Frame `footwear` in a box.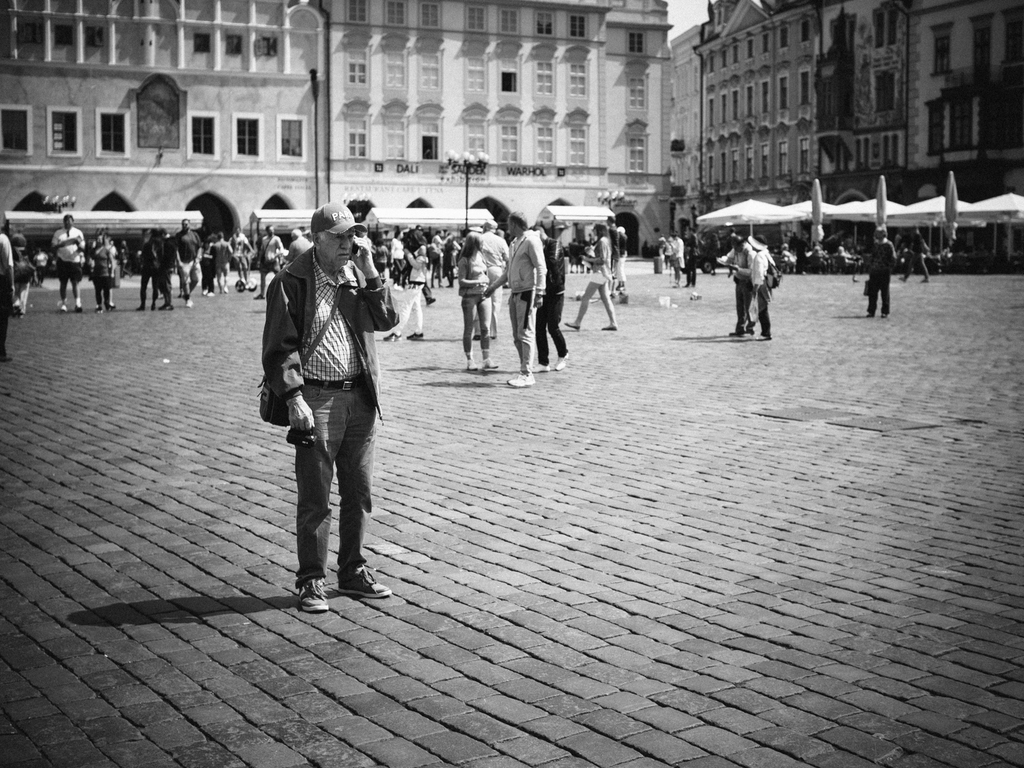
bbox=(867, 312, 873, 317).
